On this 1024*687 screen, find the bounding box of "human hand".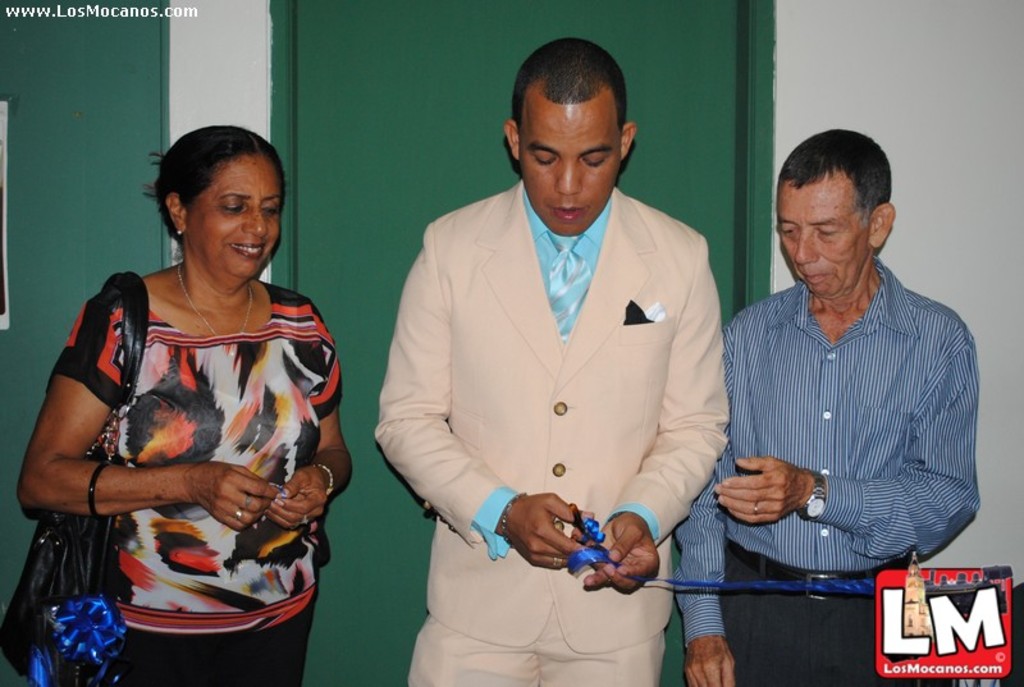
Bounding box: x1=266 y1=466 x2=330 y2=535.
